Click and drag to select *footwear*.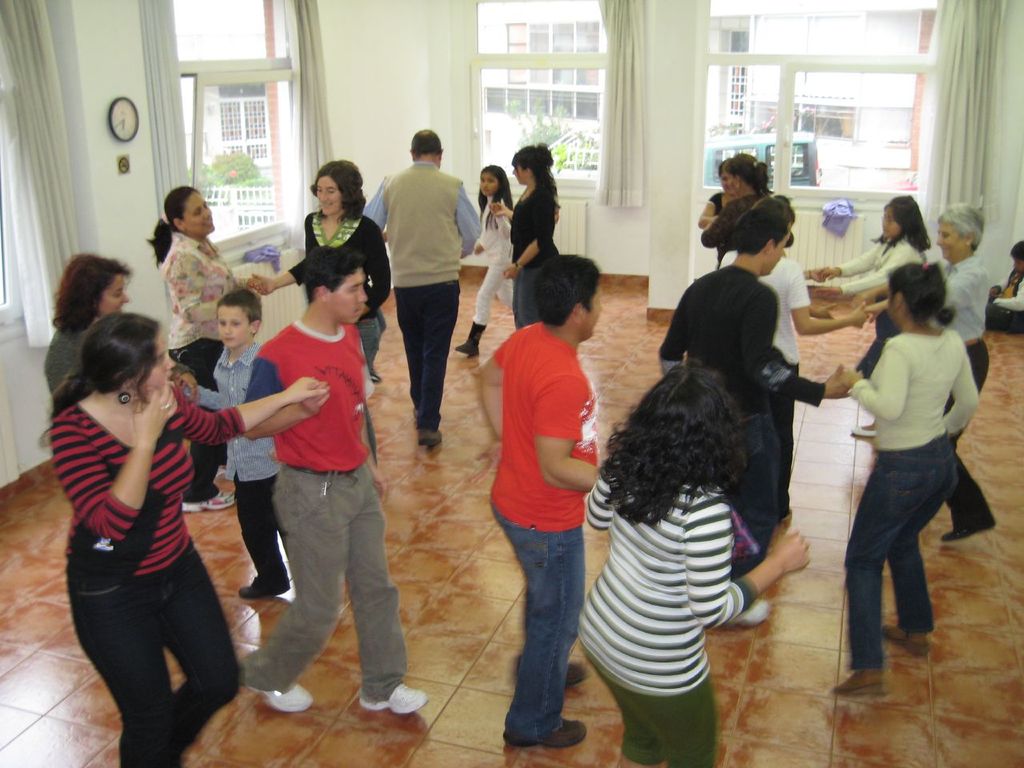
Selection: 370/374/378/380.
